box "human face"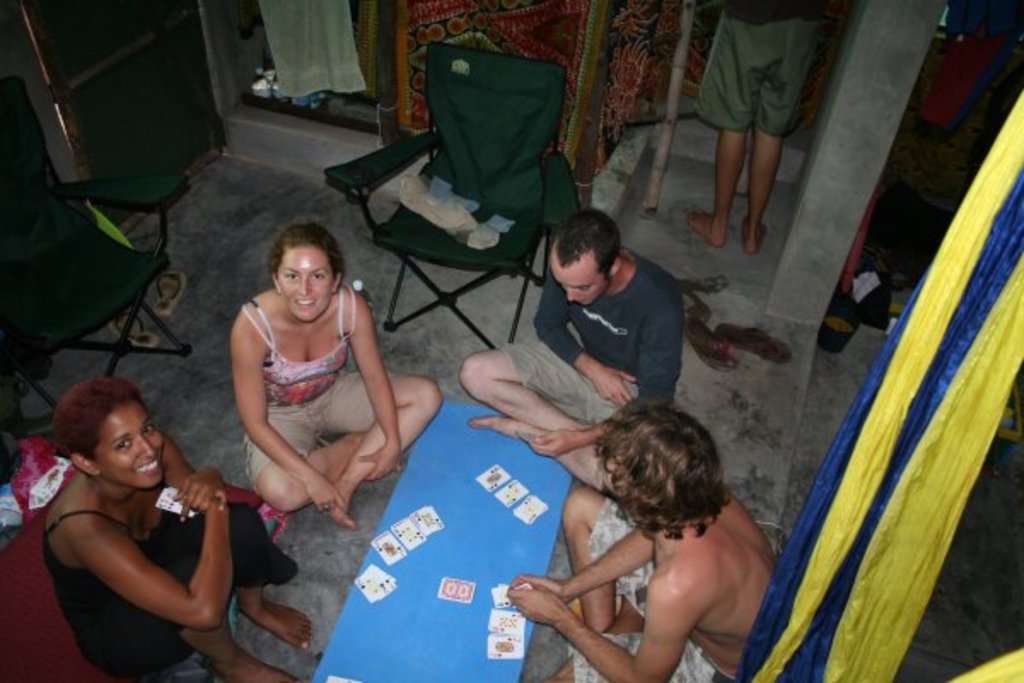
89/394/167/488
